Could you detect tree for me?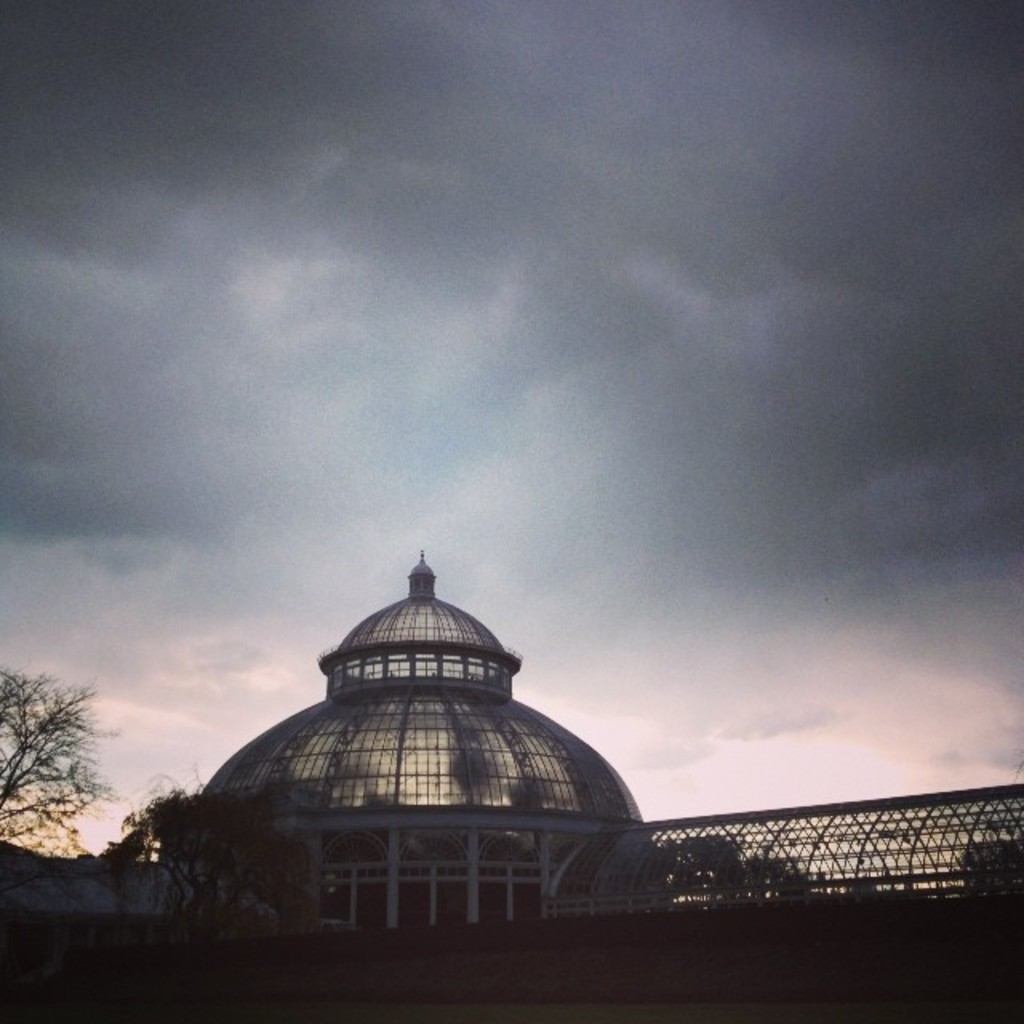
Detection result: detection(11, 672, 101, 874).
